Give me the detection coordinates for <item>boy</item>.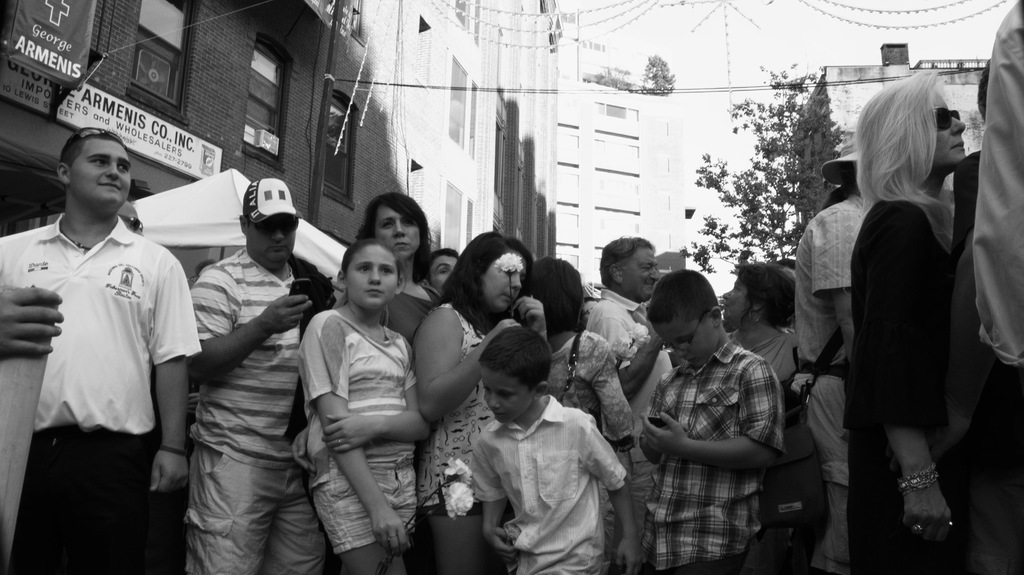
box(630, 269, 781, 574).
